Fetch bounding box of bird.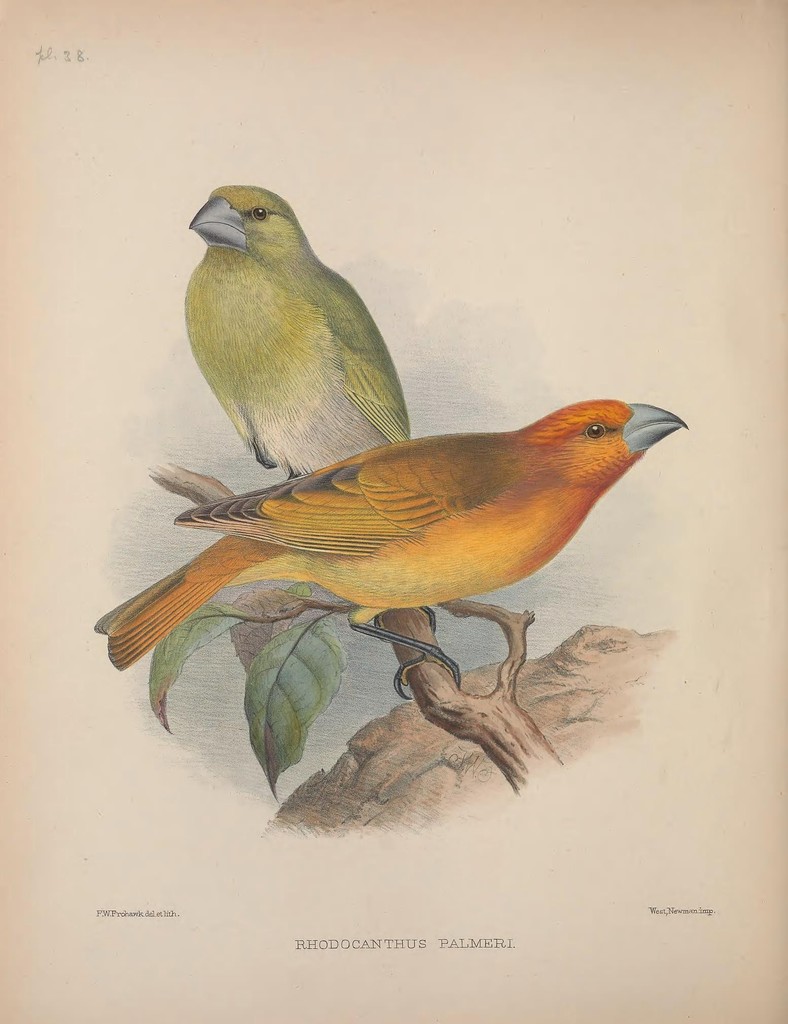
Bbox: 108 168 662 755.
